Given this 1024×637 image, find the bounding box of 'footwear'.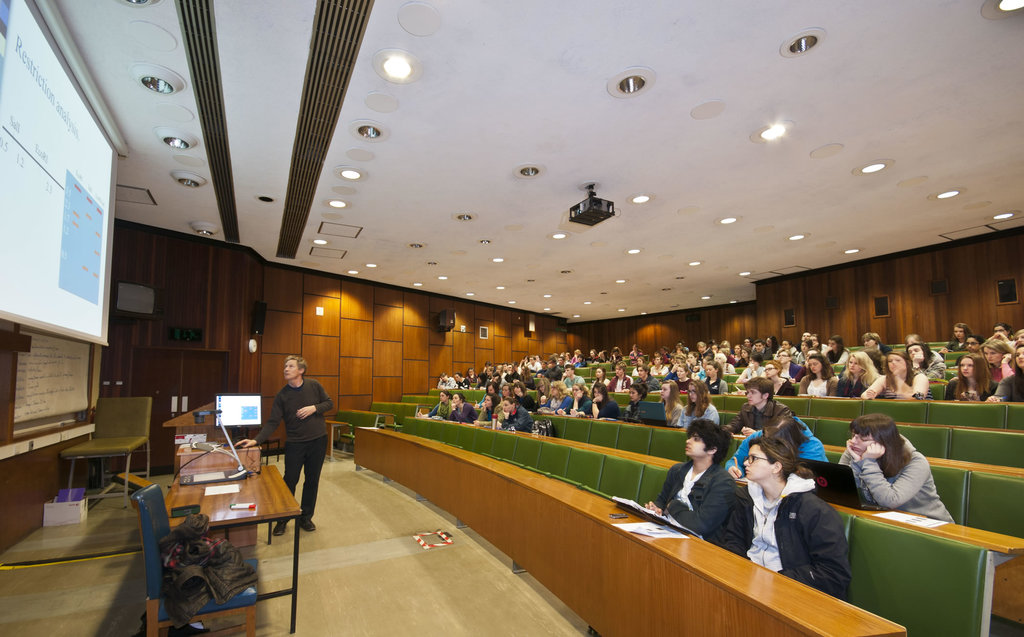
(x1=294, y1=509, x2=310, y2=529).
